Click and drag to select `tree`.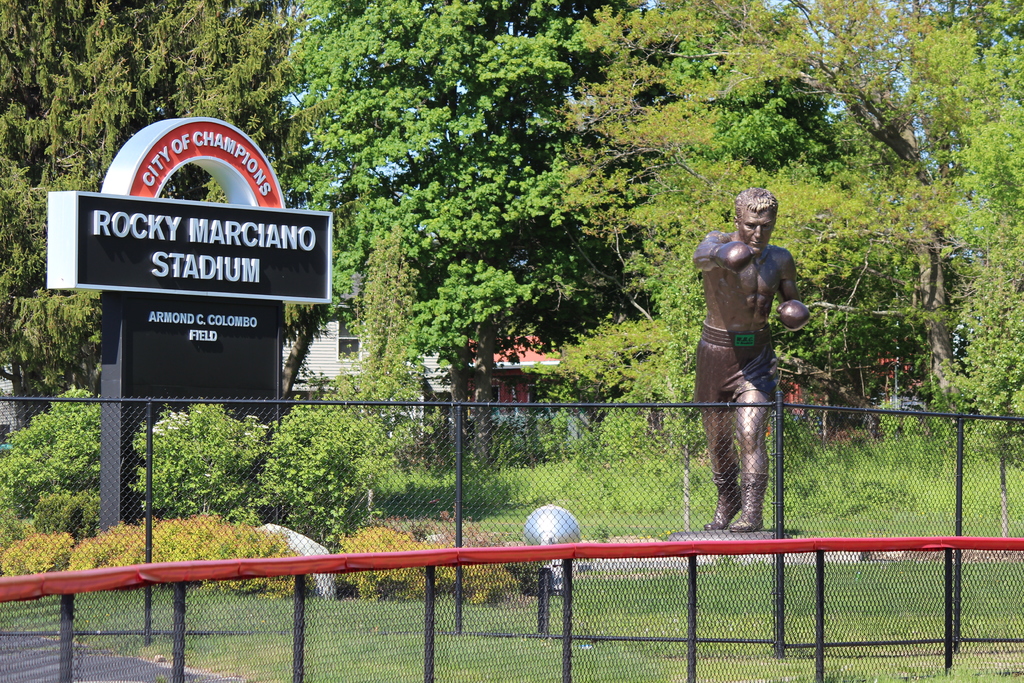
Selection: crop(0, 0, 315, 420).
